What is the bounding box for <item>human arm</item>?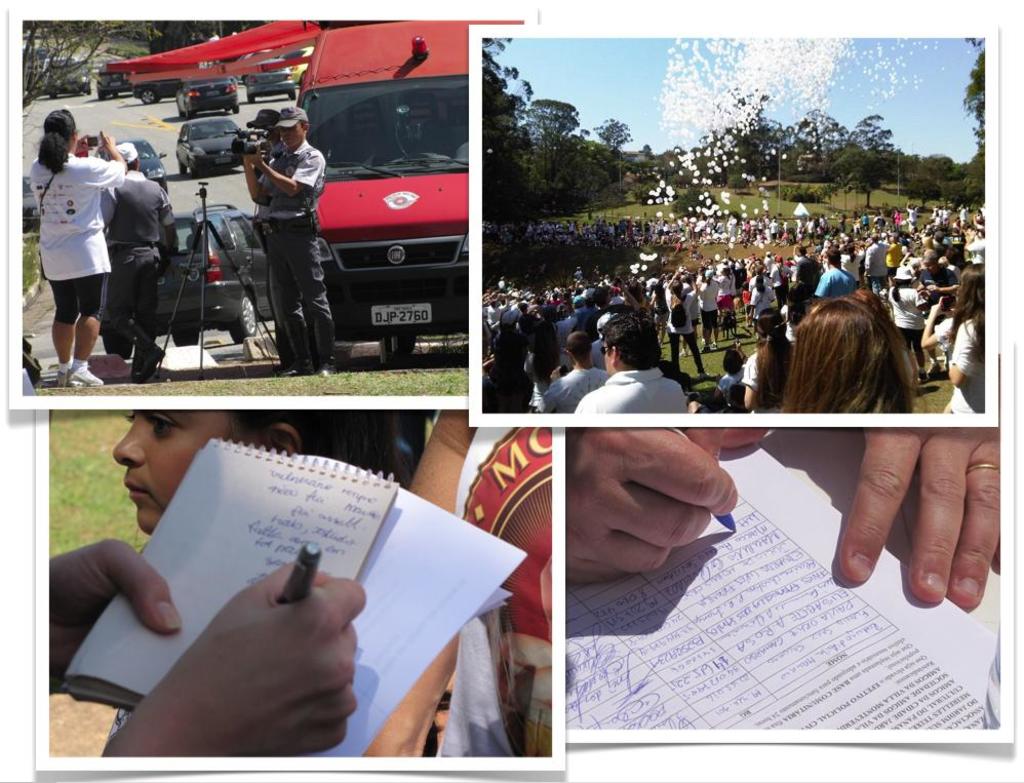
region(103, 527, 395, 782).
